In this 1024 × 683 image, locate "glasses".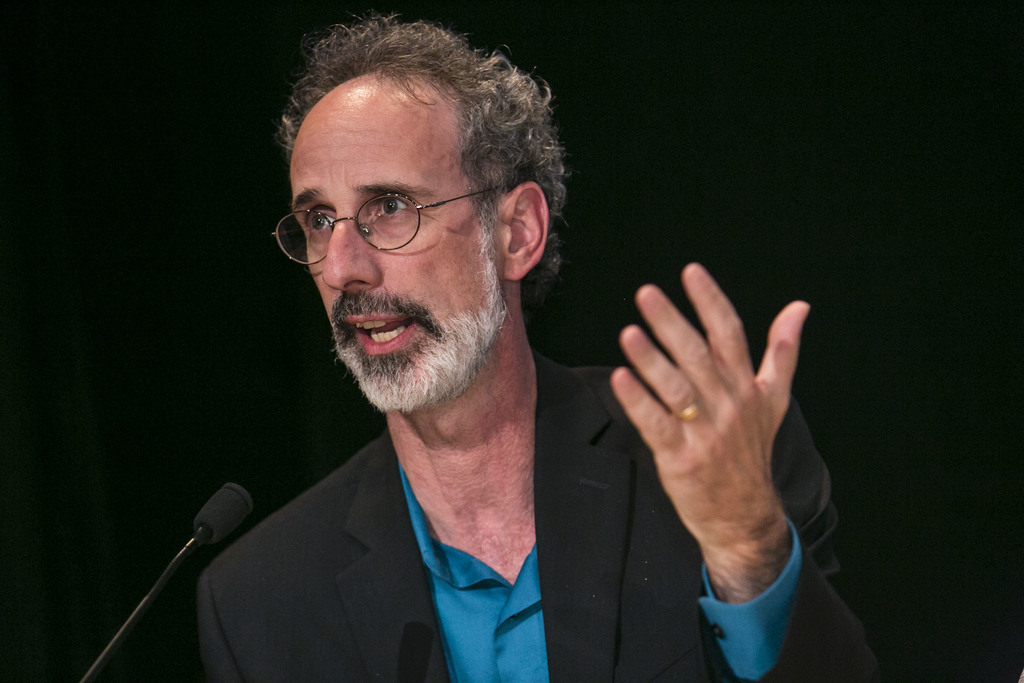
Bounding box: [left=269, top=185, right=504, bottom=273].
